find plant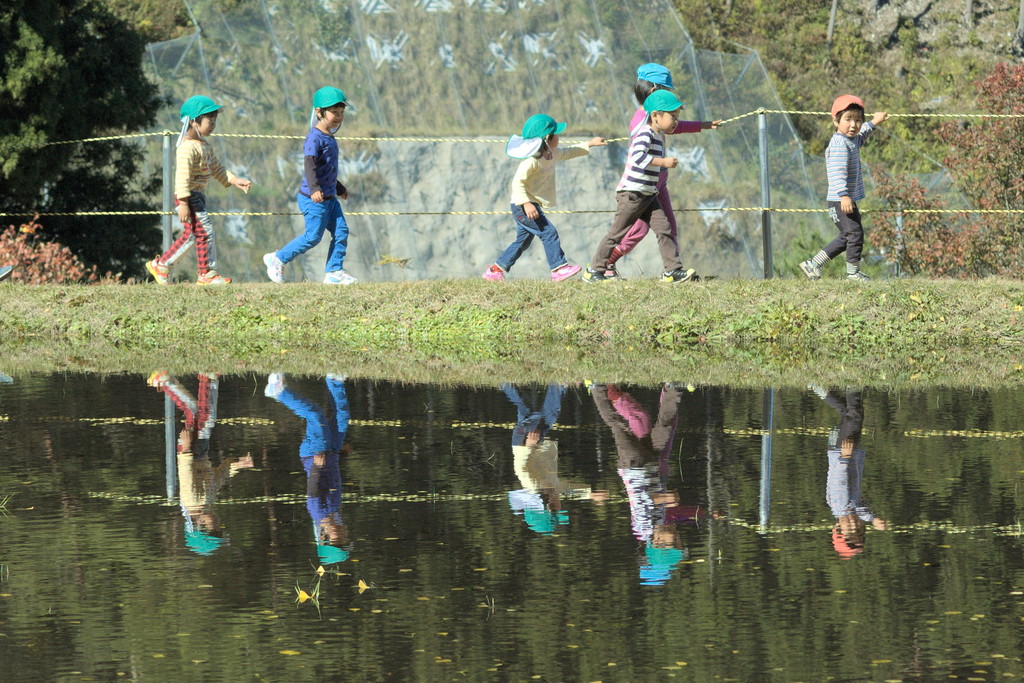
{"left": 878, "top": 55, "right": 1023, "bottom": 268}
